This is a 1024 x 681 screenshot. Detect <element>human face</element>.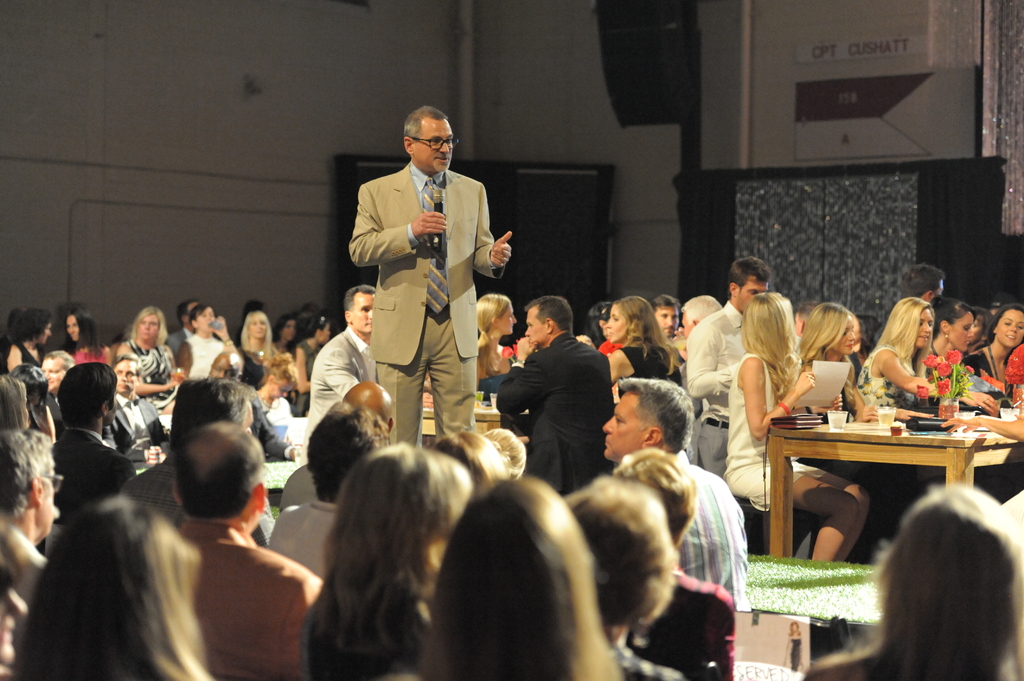
<box>207,356,237,386</box>.
